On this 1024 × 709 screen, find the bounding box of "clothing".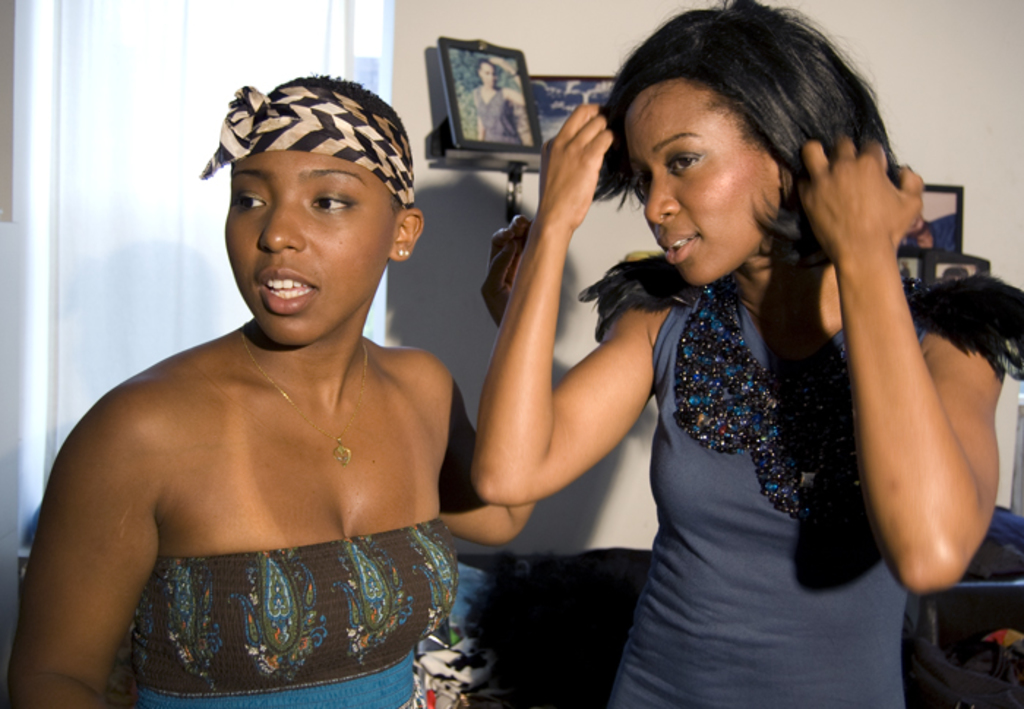
Bounding box: x1=601 y1=266 x2=1023 y2=708.
